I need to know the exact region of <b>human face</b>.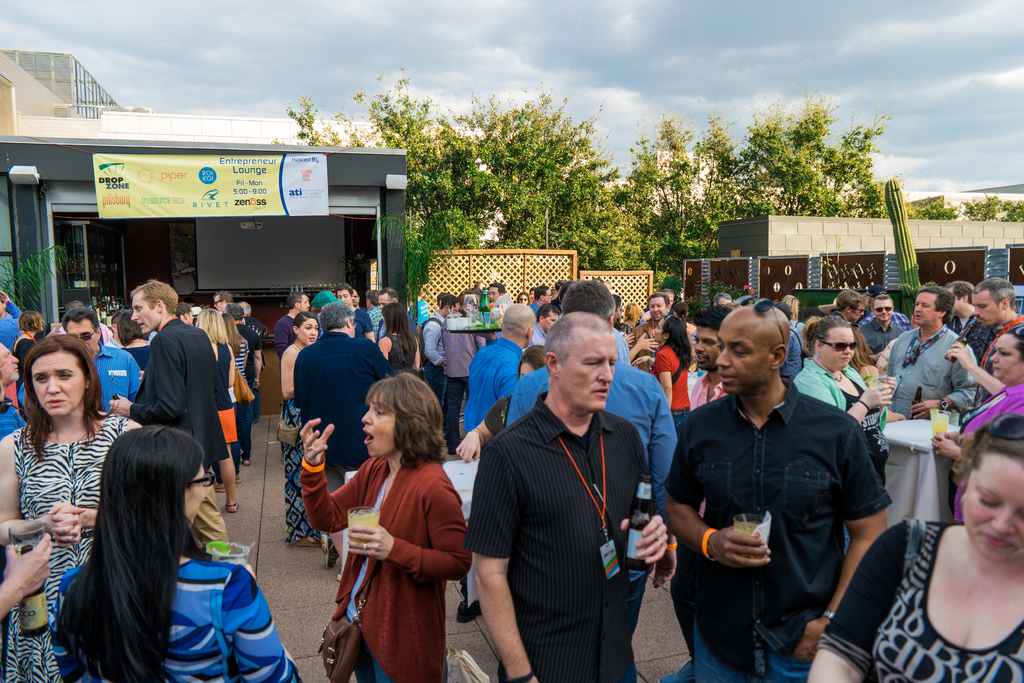
Region: {"left": 133, "top": 290, "right": 158, "bottom": 333}.
